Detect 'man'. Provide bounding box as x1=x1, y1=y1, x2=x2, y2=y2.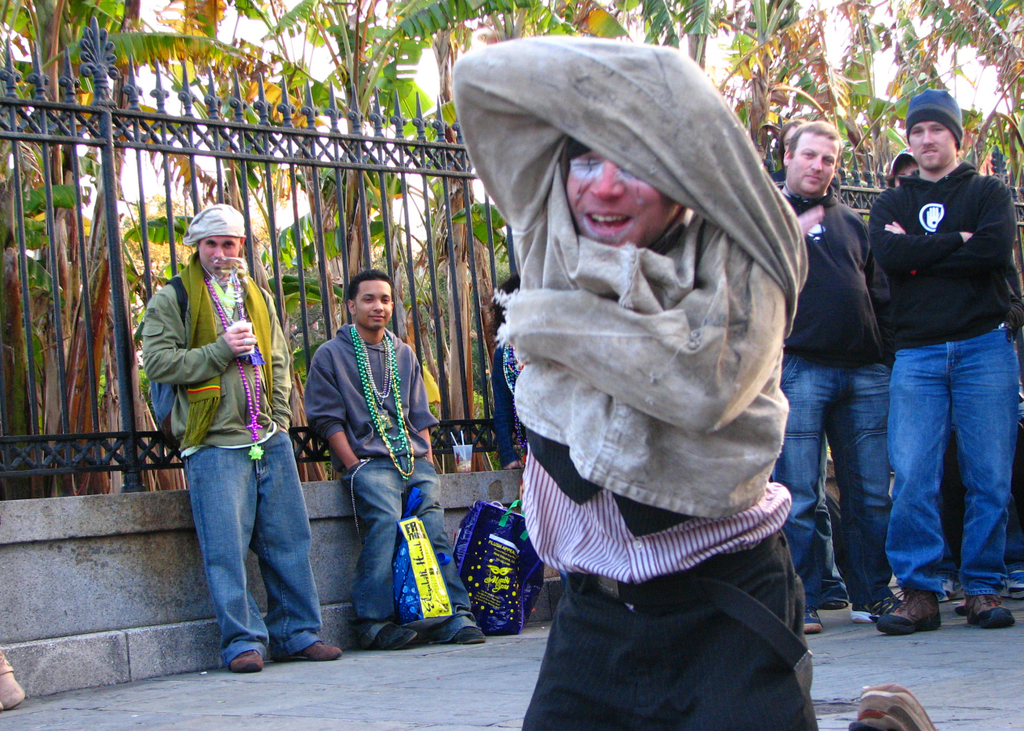
x1=141, y1=200, x2=345, y2=678.
